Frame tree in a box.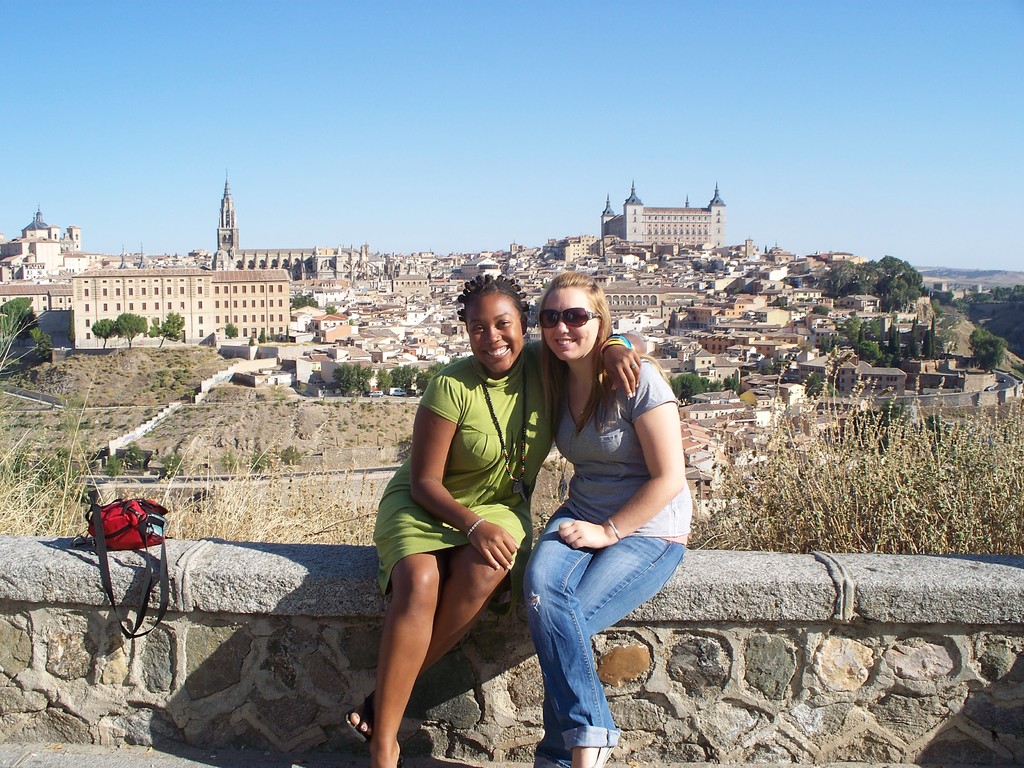
(378,366,440,393).
